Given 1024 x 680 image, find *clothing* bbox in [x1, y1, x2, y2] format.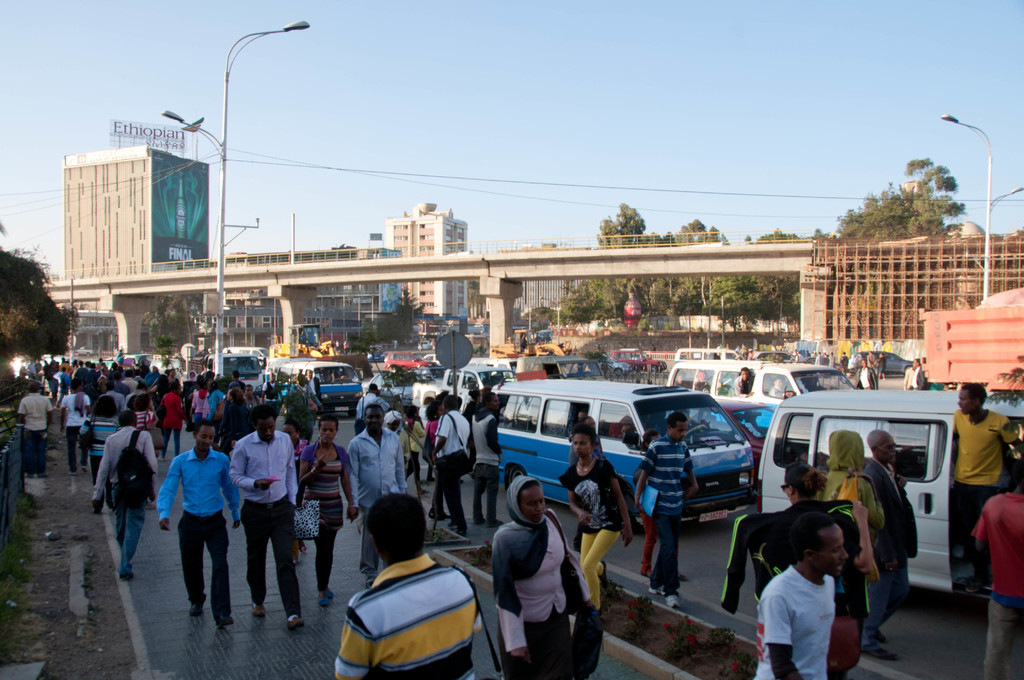
[300, 441, 349, 592].
